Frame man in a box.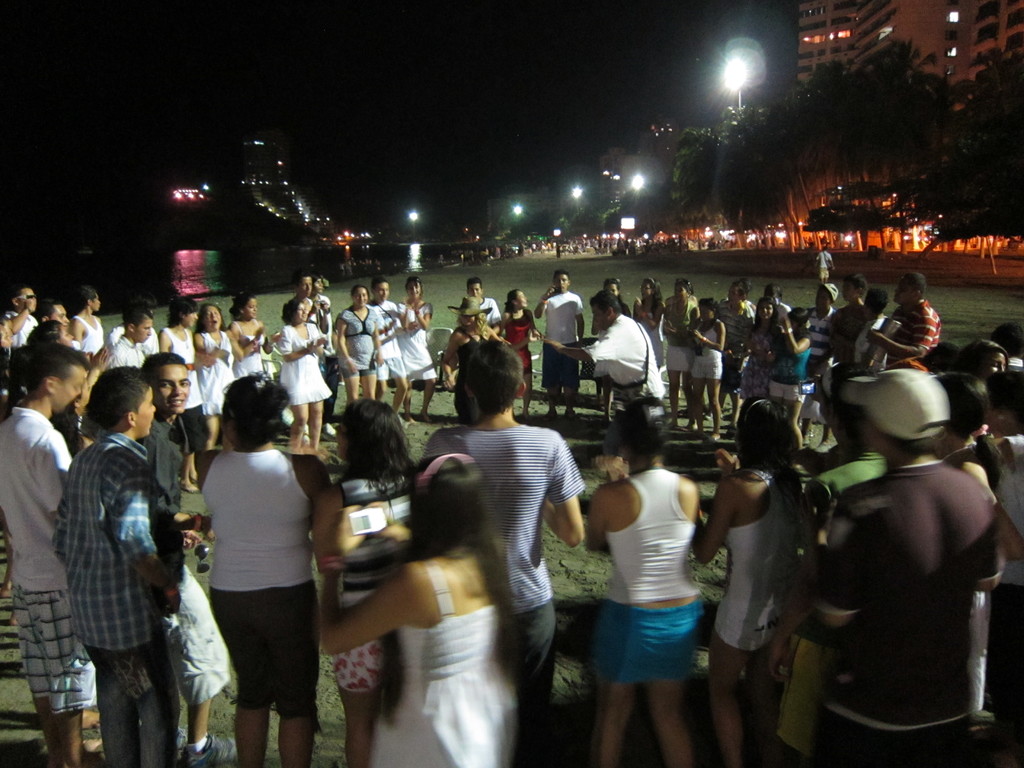
detection(0, 344, 91, 767).
